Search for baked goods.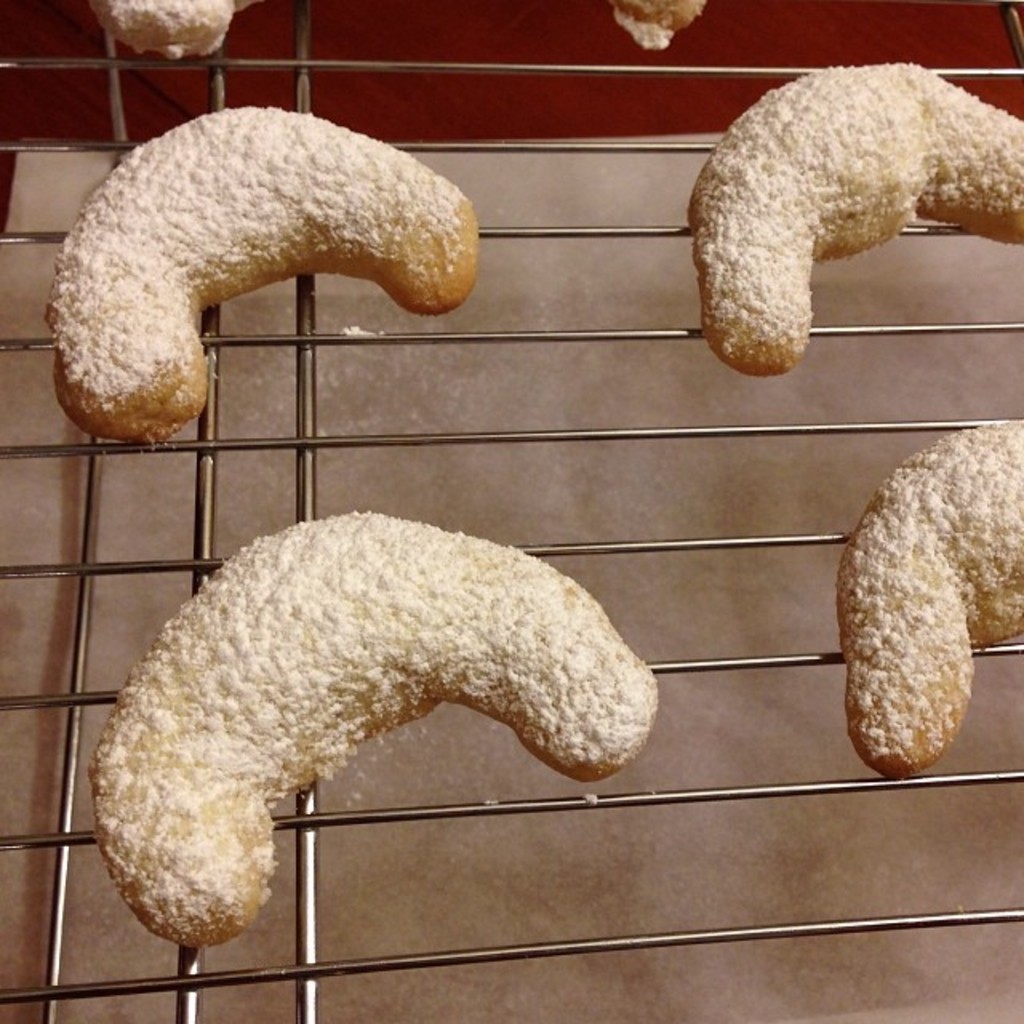
Found at 835, 414, 1022, 779.
